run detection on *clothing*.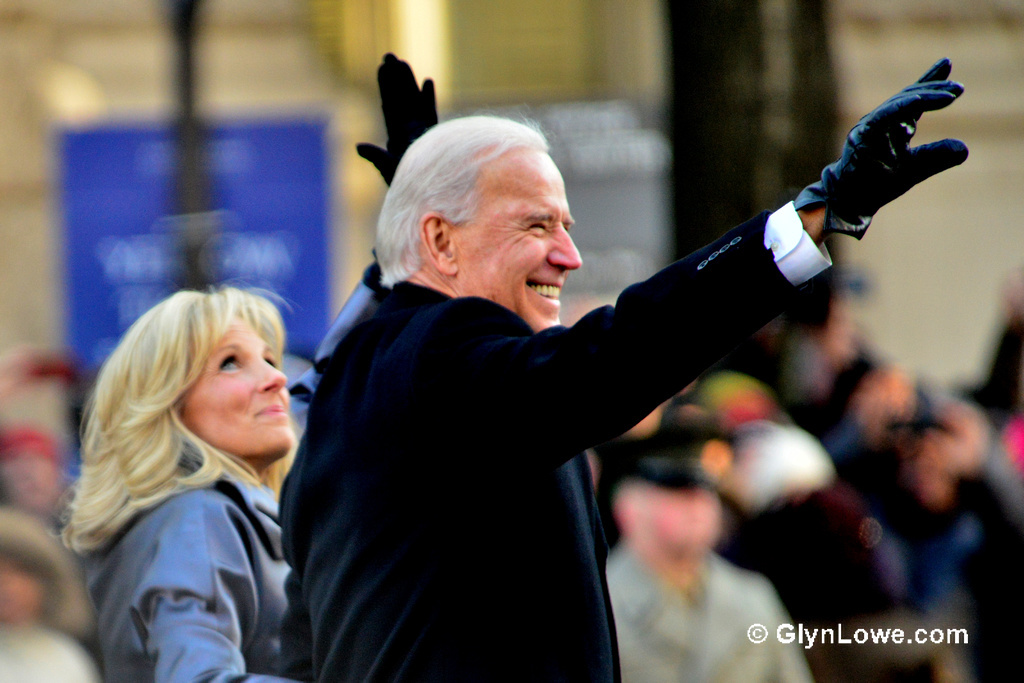
Result: 280:252:828:682.
